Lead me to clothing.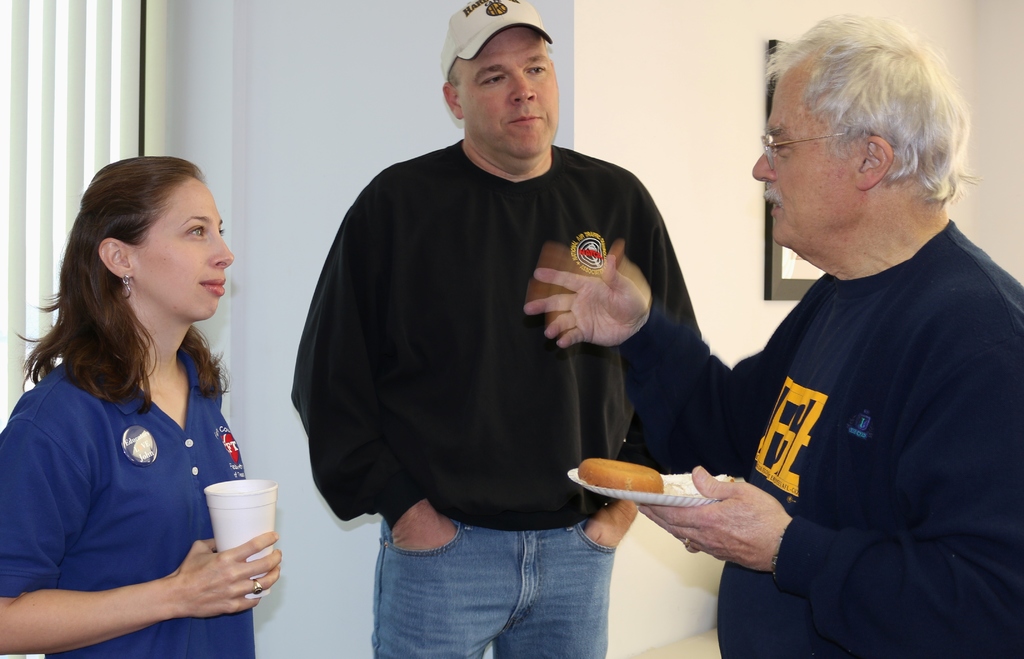
Lead to <bbox>651, 207, 1023, 658</bbox>.
